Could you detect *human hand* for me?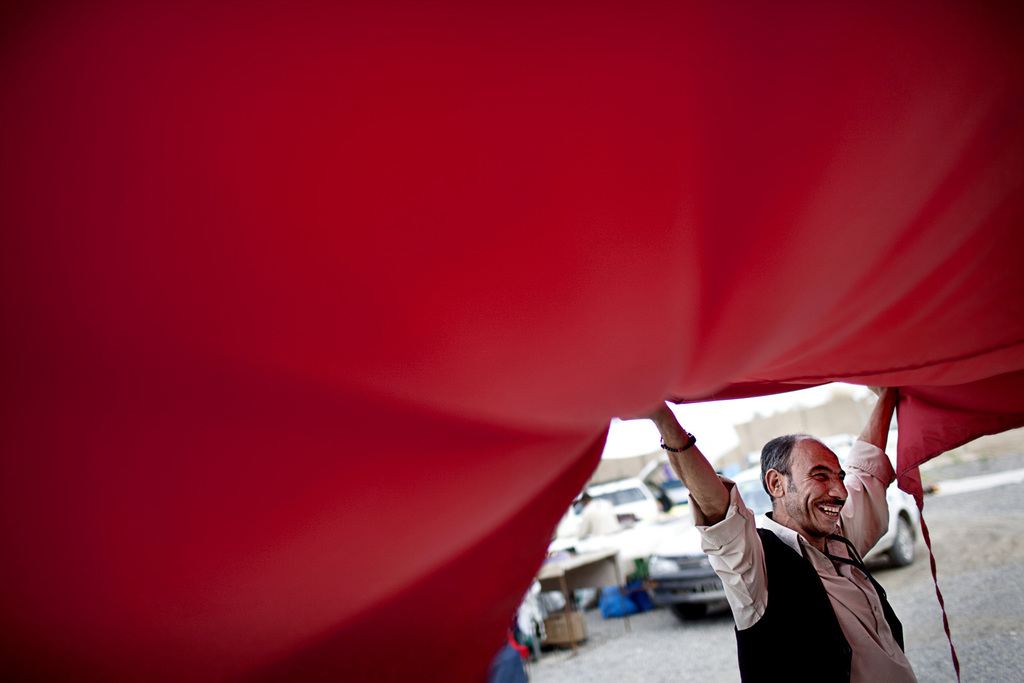
Detection result: {"left": 868, "top": 383, "right": 899, "bottom": 405}.
